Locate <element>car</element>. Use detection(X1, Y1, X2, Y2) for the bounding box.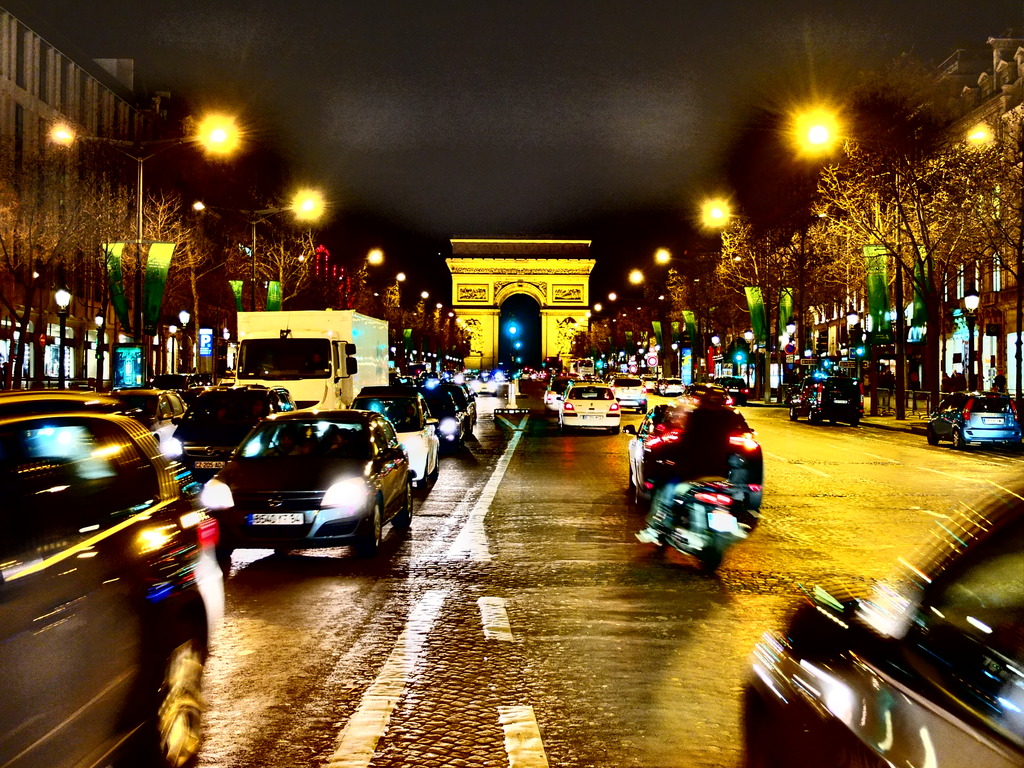
detection(162, 383, 302, 490).
